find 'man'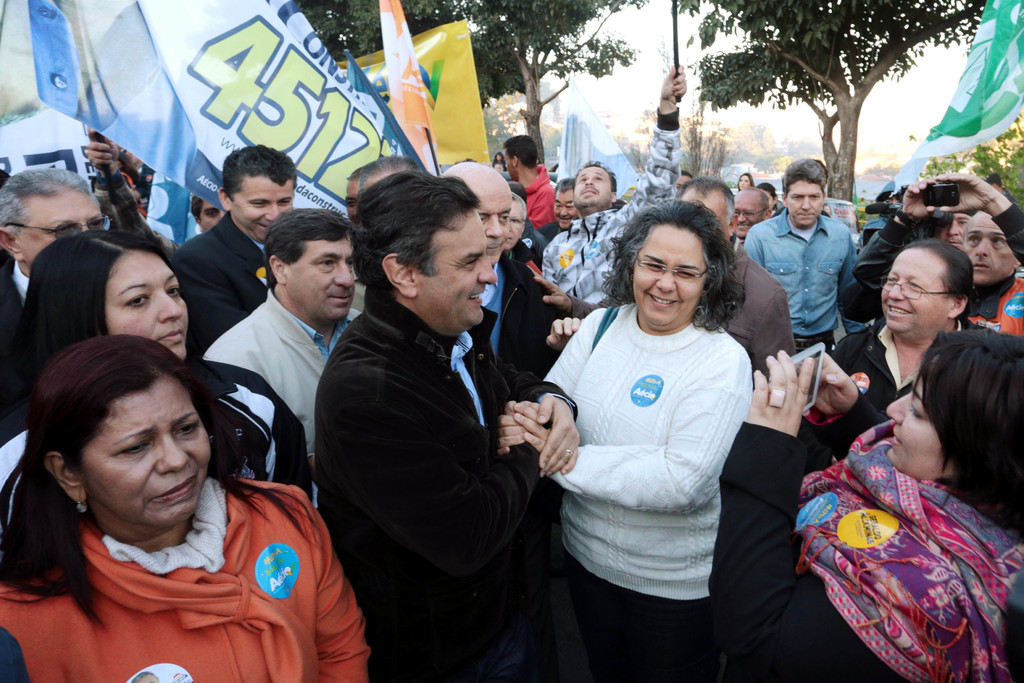
box(730, 189, 772, 250)
